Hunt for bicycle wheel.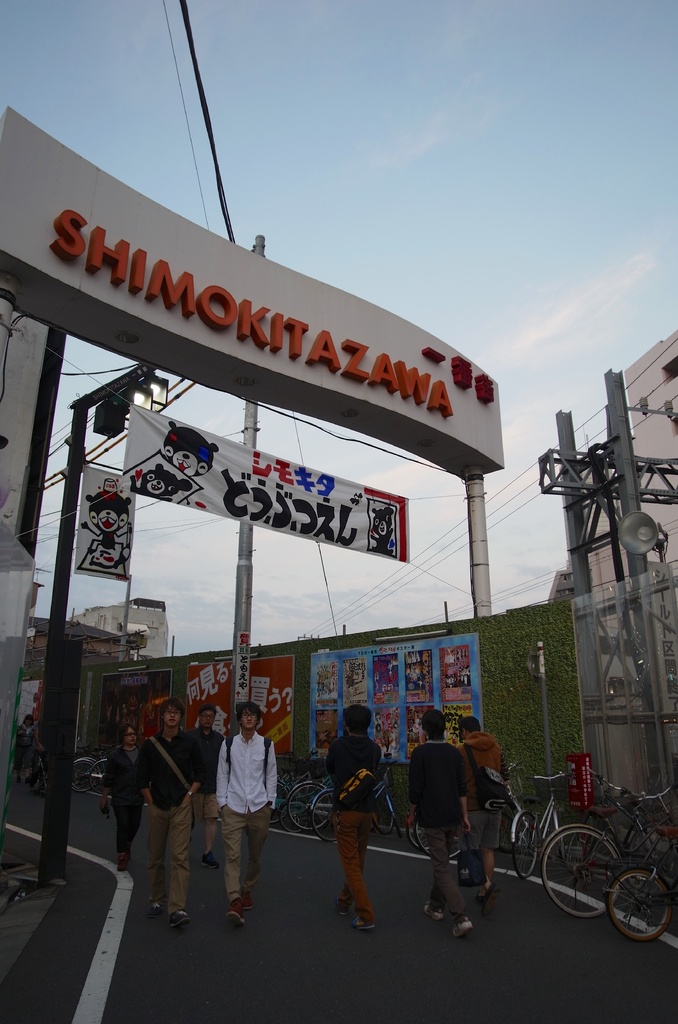
Hunted down at x1=373 y1=793 x2=392 y2=836.
